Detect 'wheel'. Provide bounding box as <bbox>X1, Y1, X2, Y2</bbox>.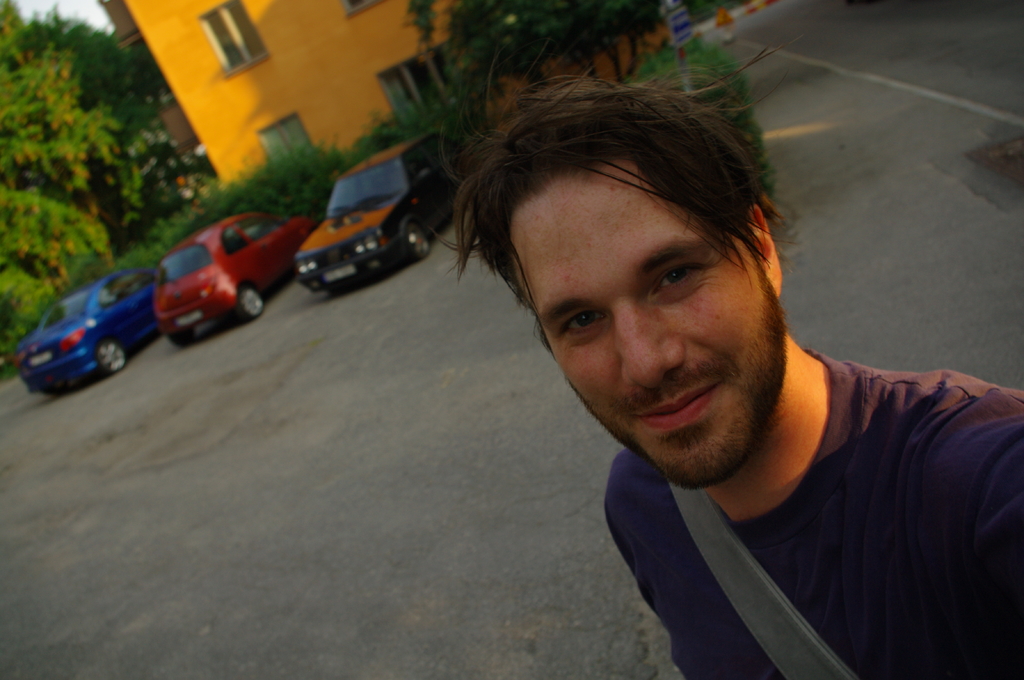
<bbox>97, 341, 126, 374</bbox>.
